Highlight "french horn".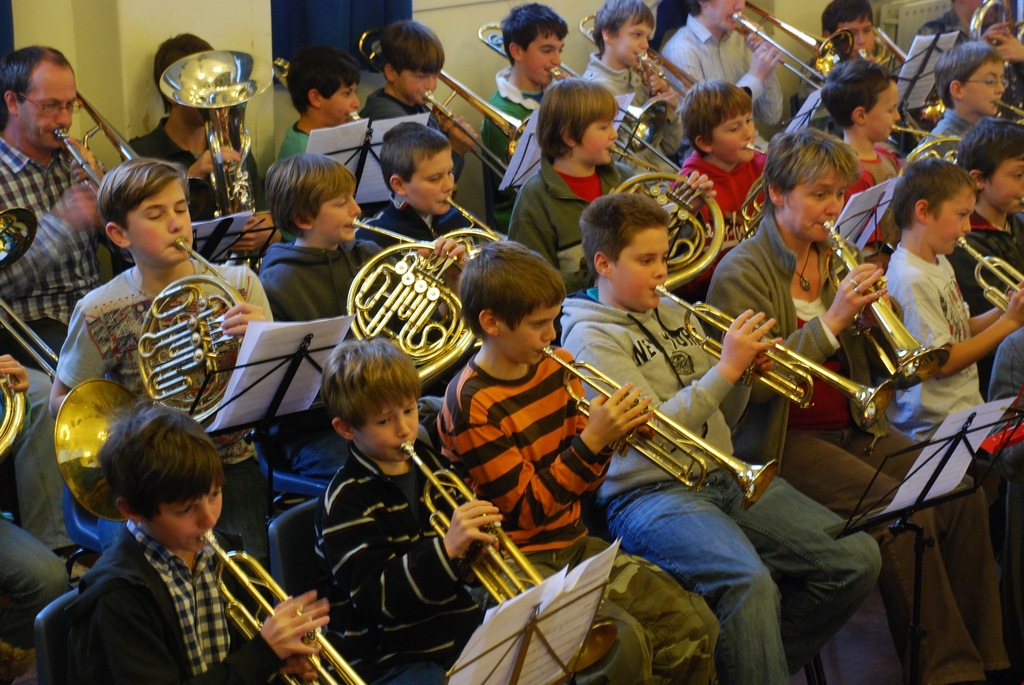
Highlighted region: left=538, top=341, right=778, bottom=508.
